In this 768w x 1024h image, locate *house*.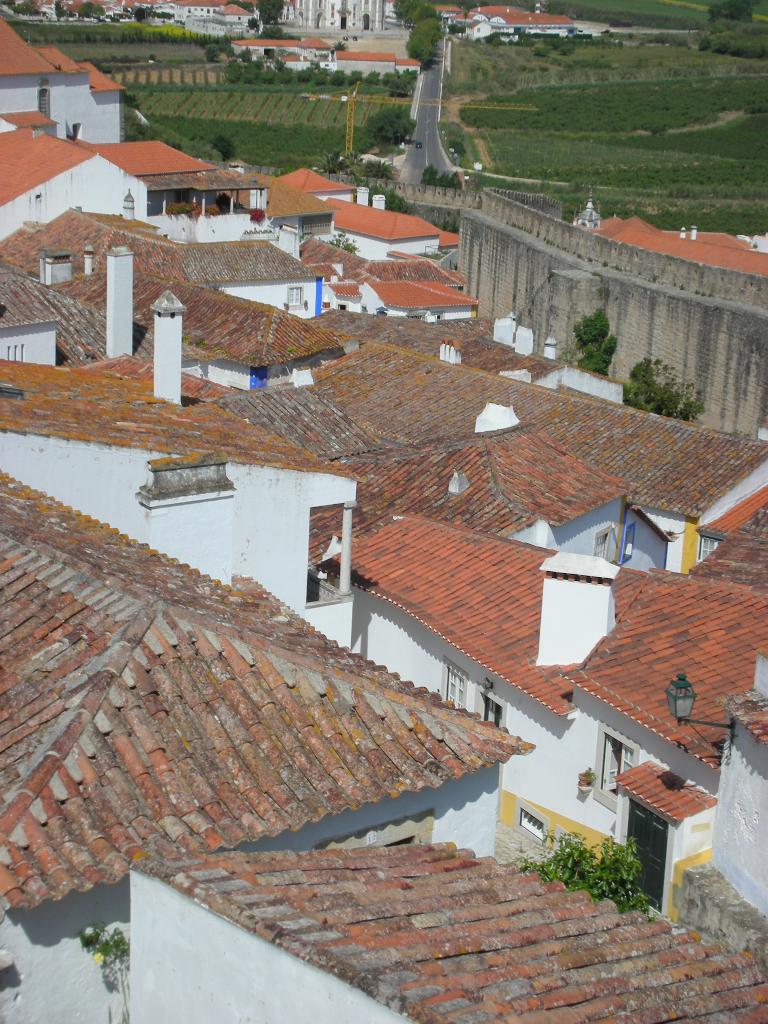
Bounding box: detection(298, 511, 767, 922).
